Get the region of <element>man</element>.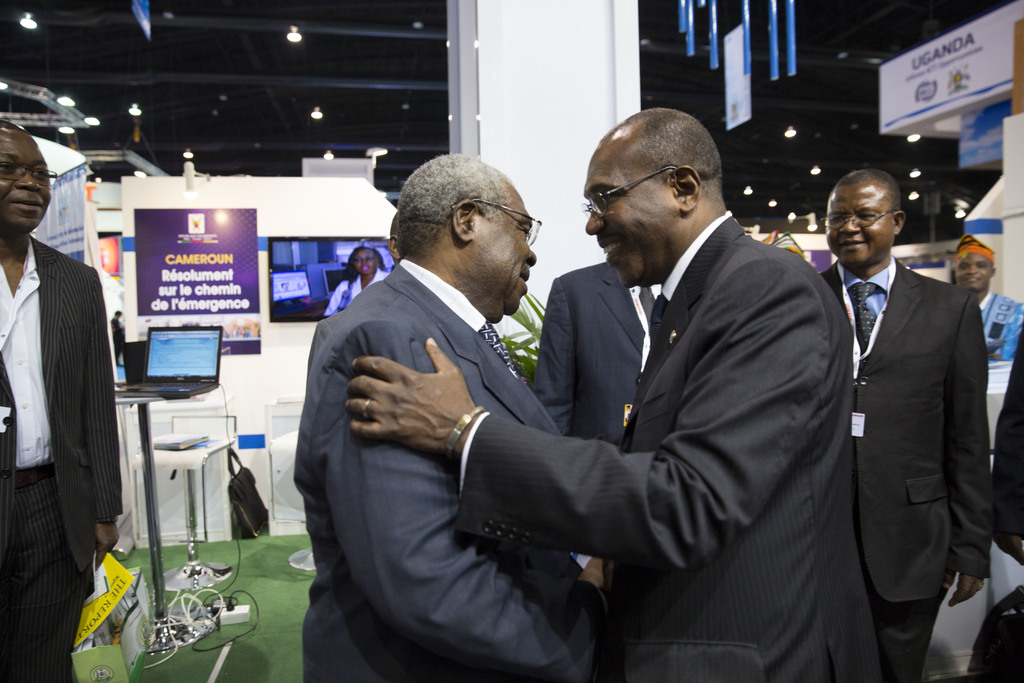
[left=346, top=104, right=884, bottom=682].
